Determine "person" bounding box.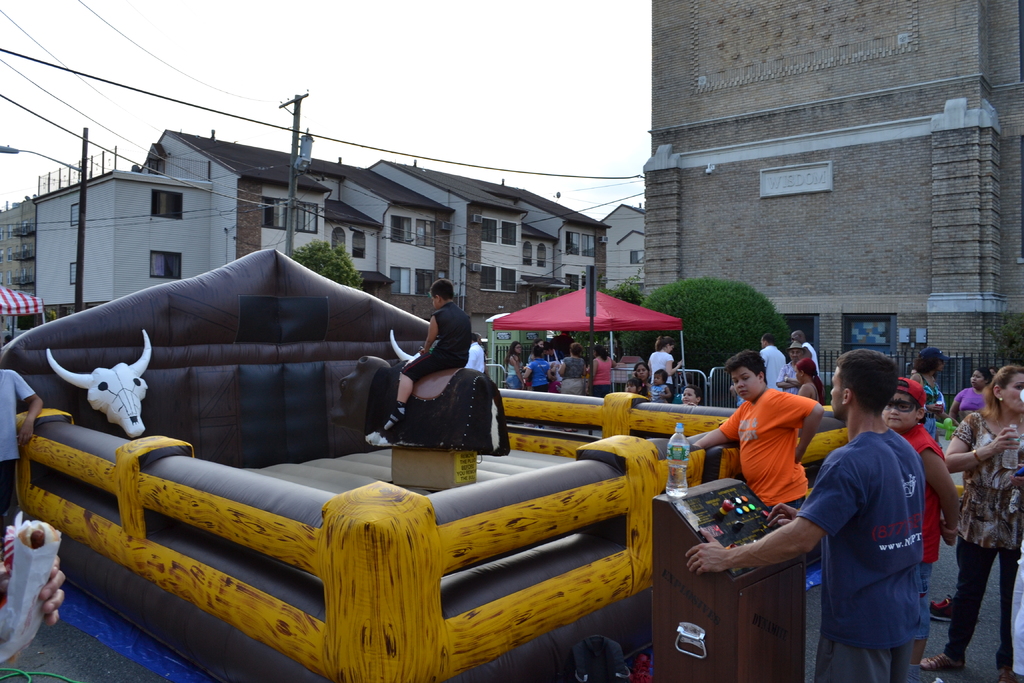
Determined: (left=879, top=382, right=967, bottom=577).
